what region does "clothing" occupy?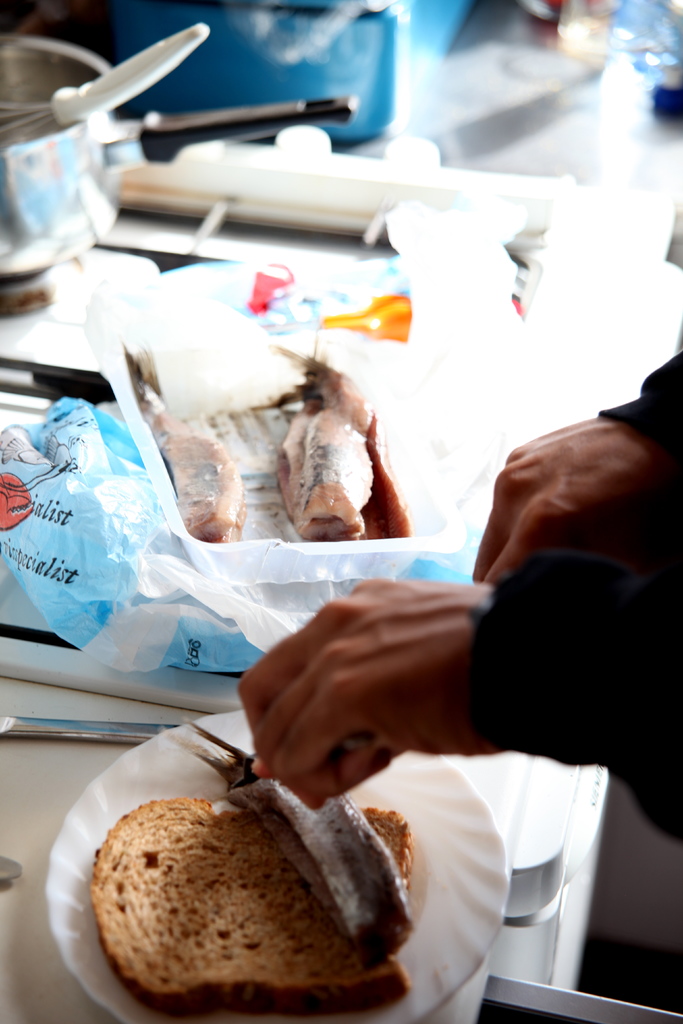
x1=456, y1=346, x2=682, y2=849.
